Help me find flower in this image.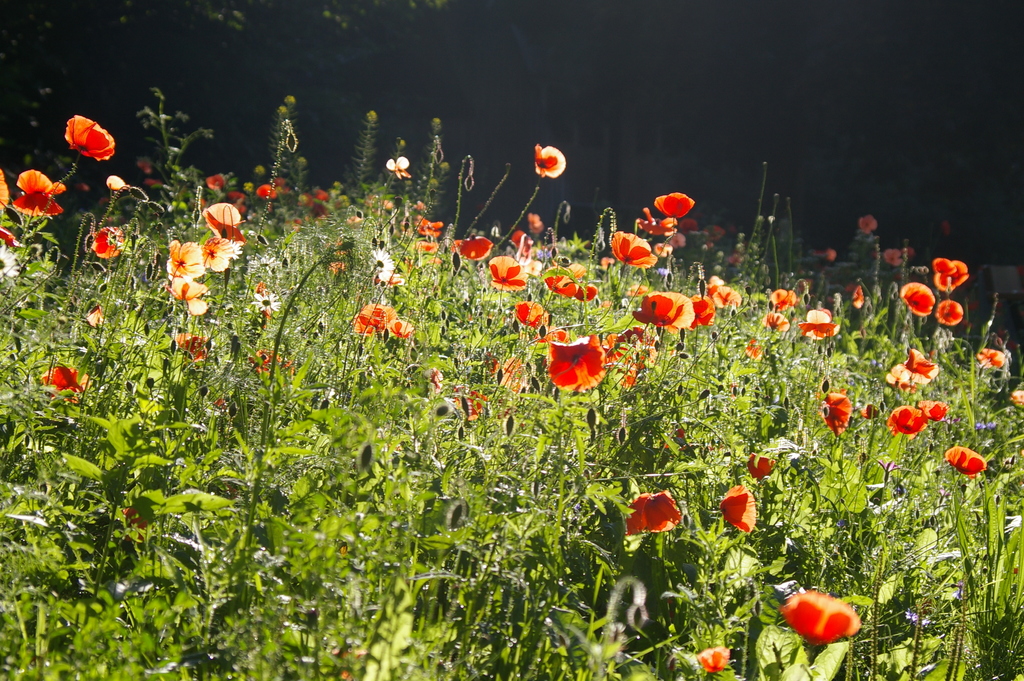
Found it: BBox(622, 493, 693, 540).
